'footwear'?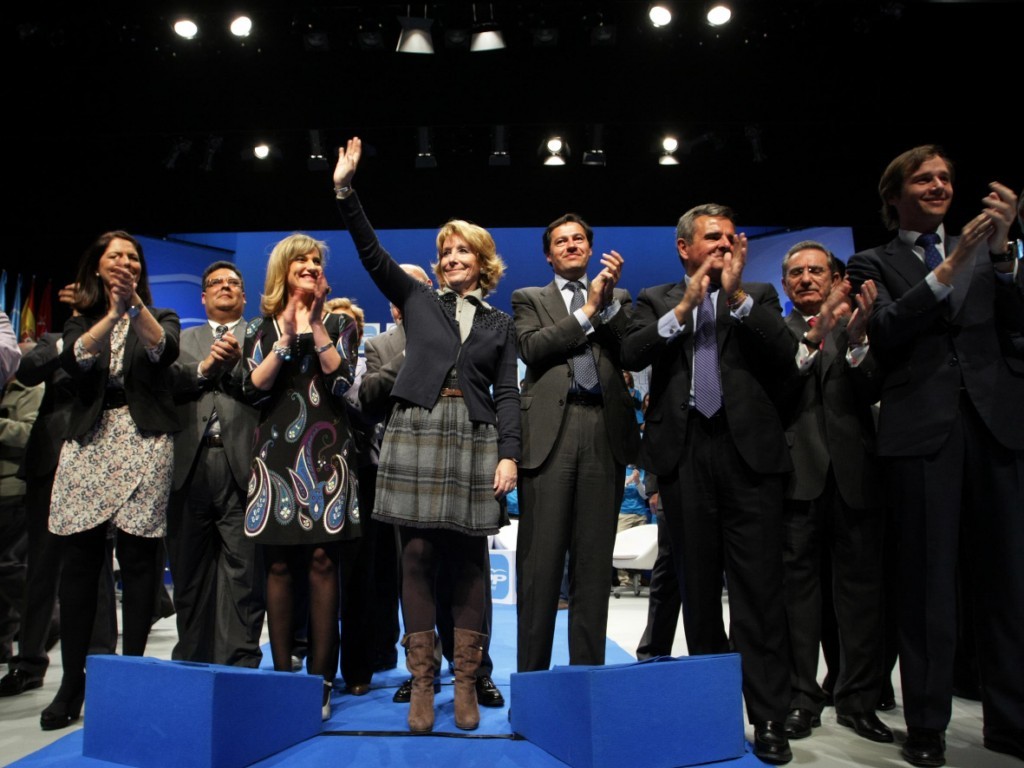
785 699 828 737
